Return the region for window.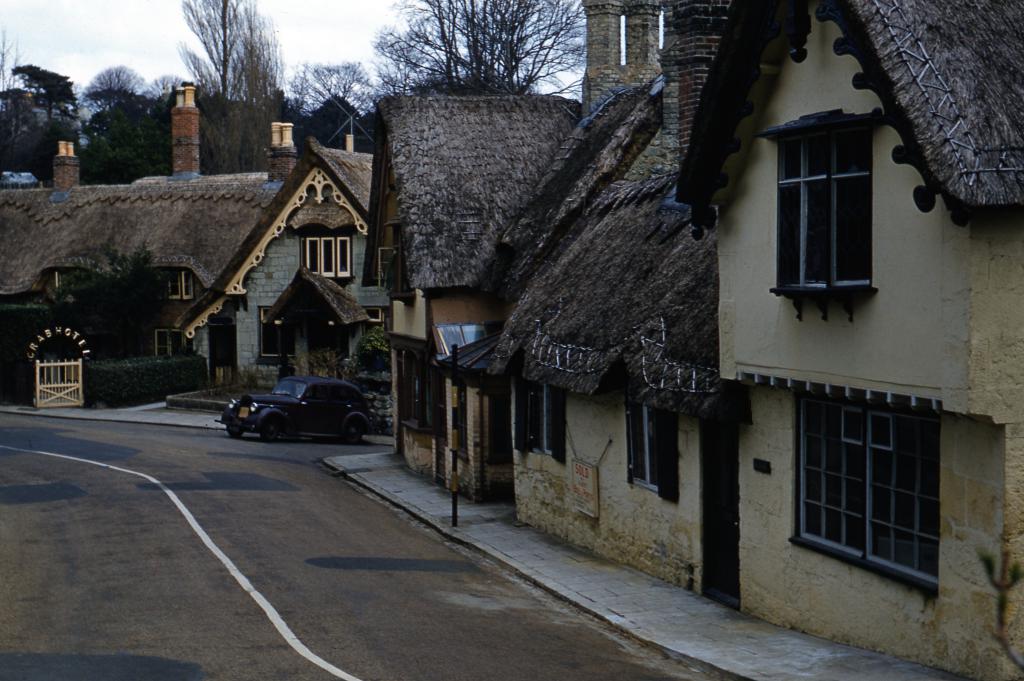
bbox=(296, 233, 350, 281).
